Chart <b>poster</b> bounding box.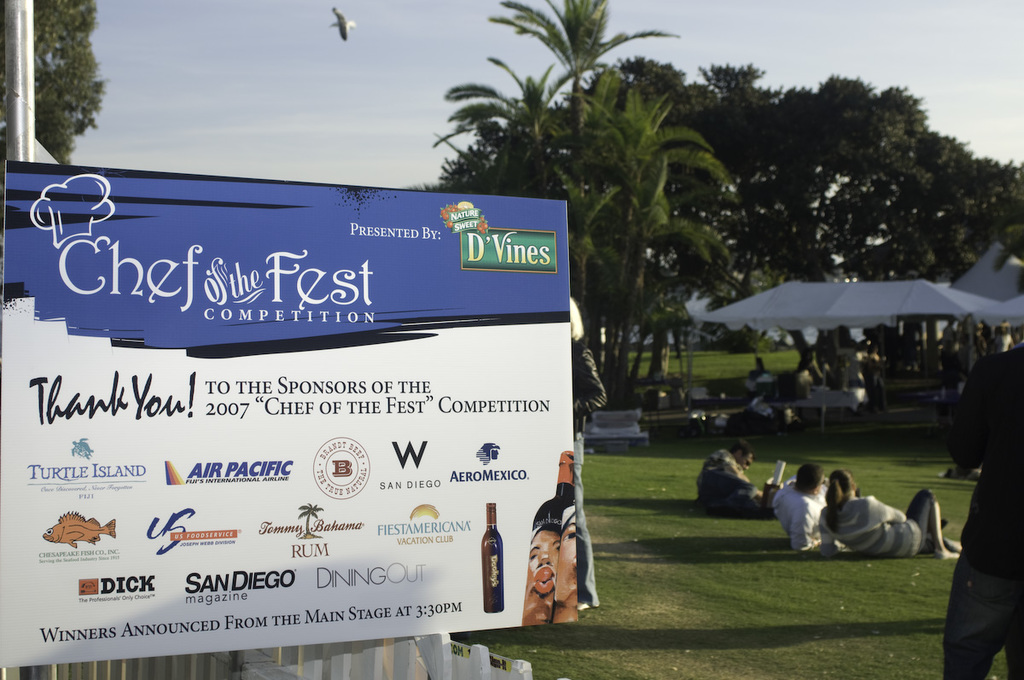
Charted: [0,155,581,671].
